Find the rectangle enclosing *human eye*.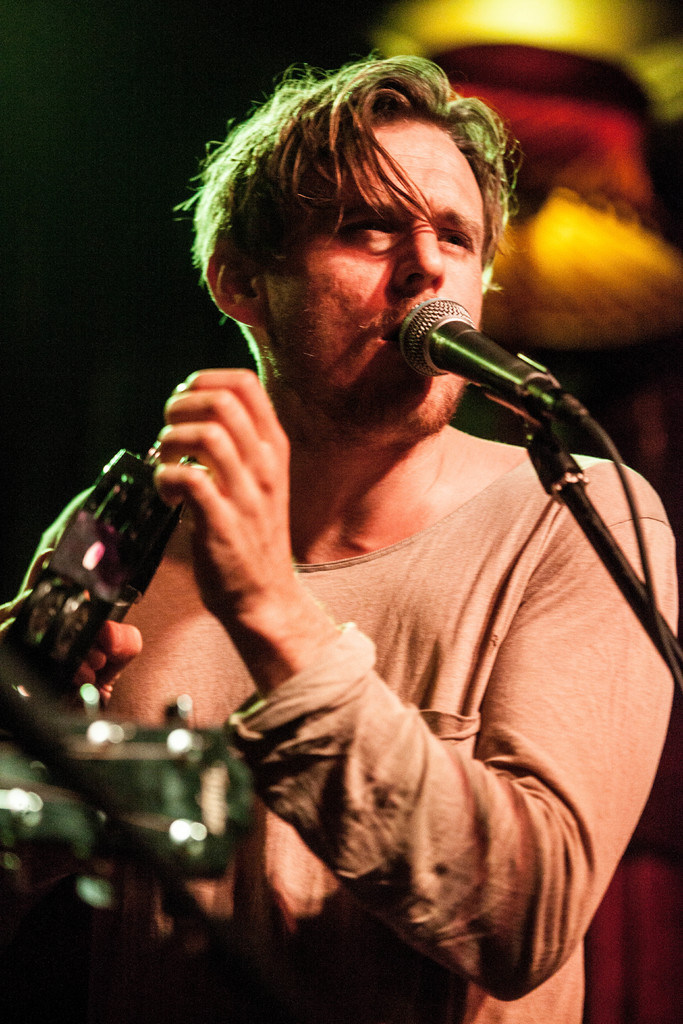
[left=443, top=231, right=479, bottom=253].
